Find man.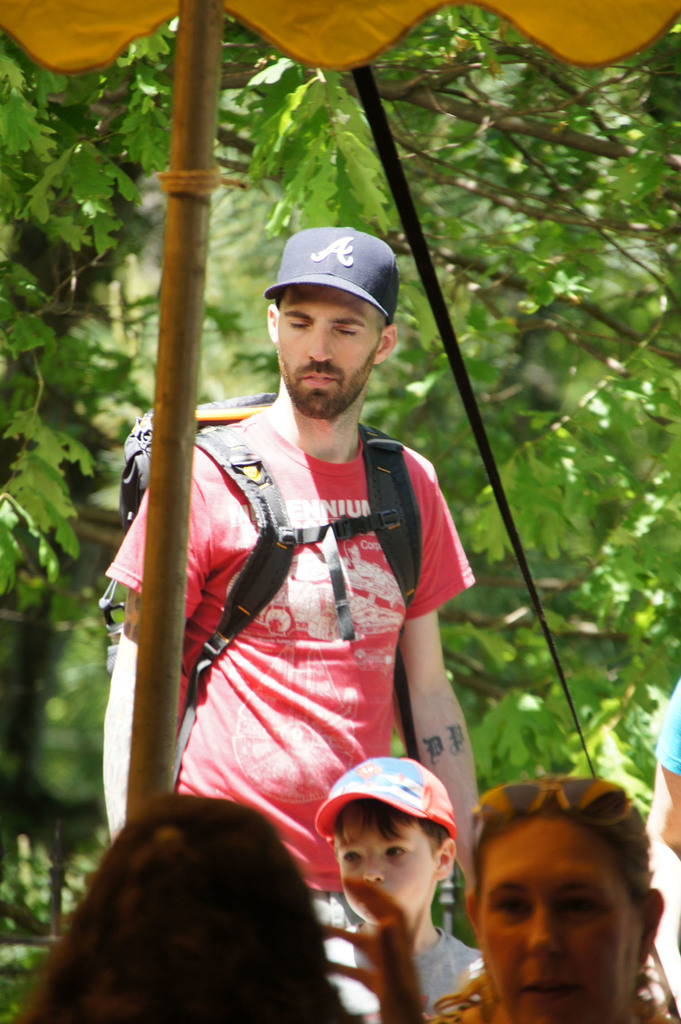
[left=94, top=216, right=493, bottom=950].
